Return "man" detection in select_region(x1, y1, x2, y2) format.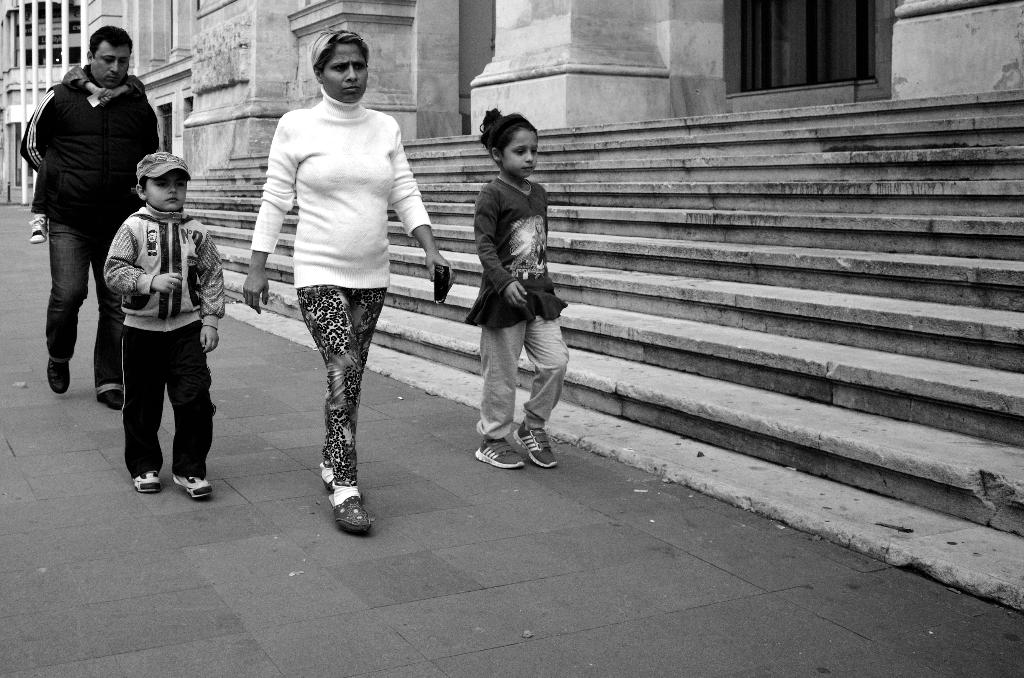
select_region(20, 25, 156, 429).
